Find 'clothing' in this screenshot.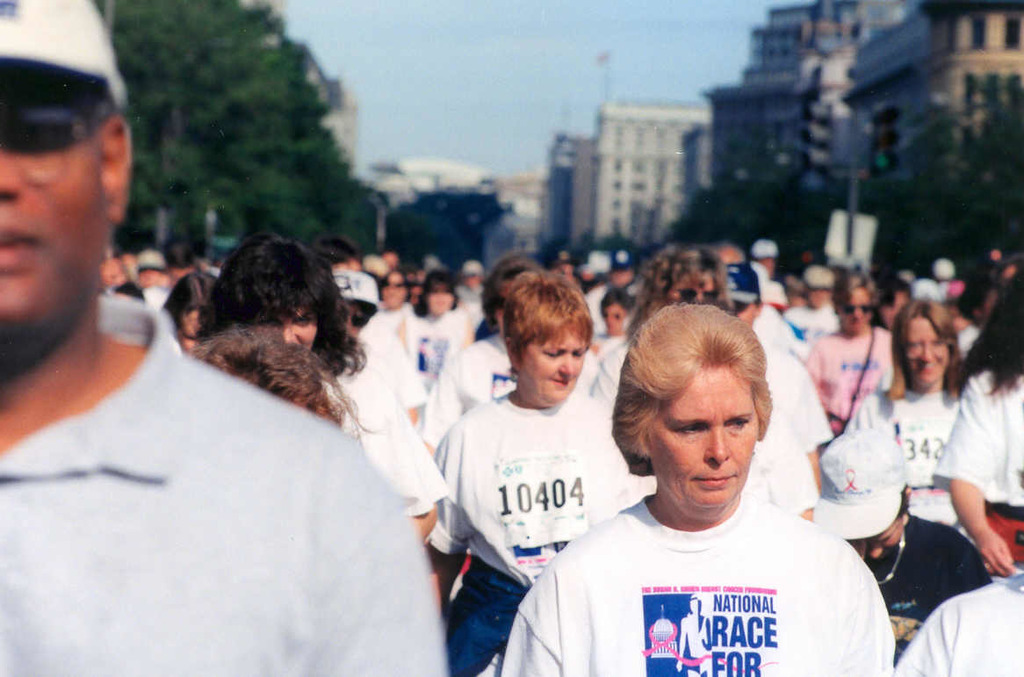
The bounding box for 'clothing' is (43, 299, 456, 658).
